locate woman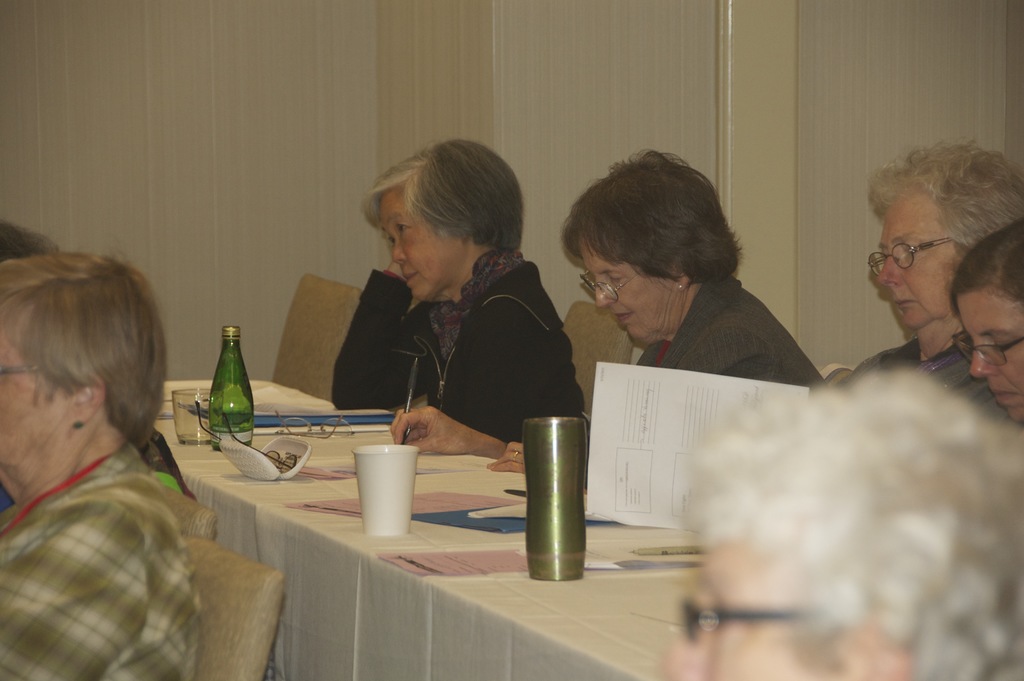
400 142 828 488
